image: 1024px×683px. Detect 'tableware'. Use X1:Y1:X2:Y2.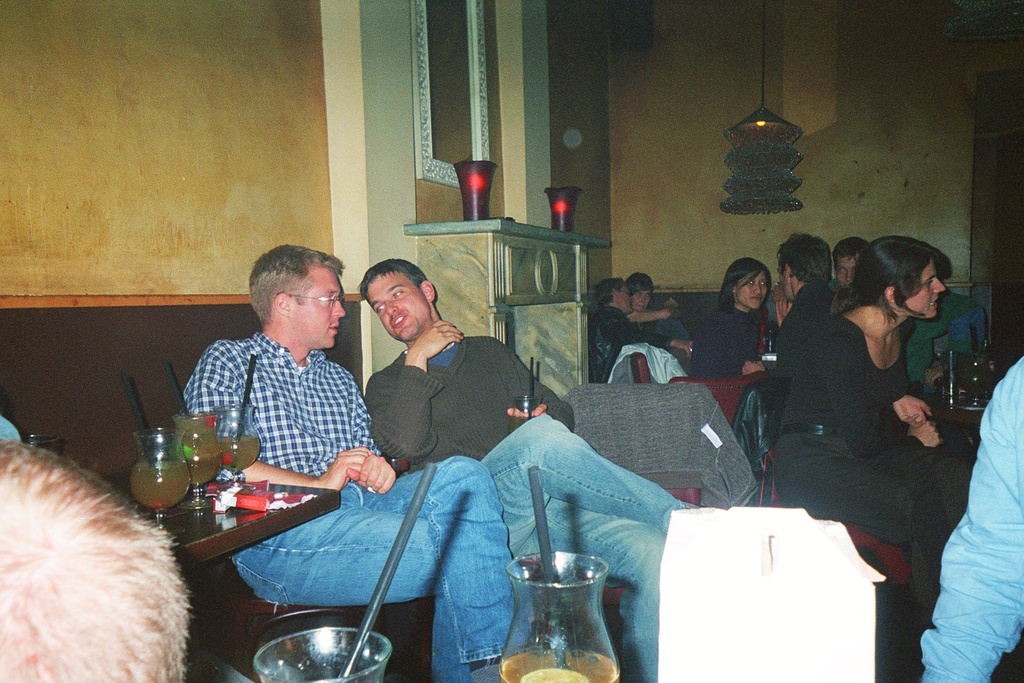
254:620:399:682.
